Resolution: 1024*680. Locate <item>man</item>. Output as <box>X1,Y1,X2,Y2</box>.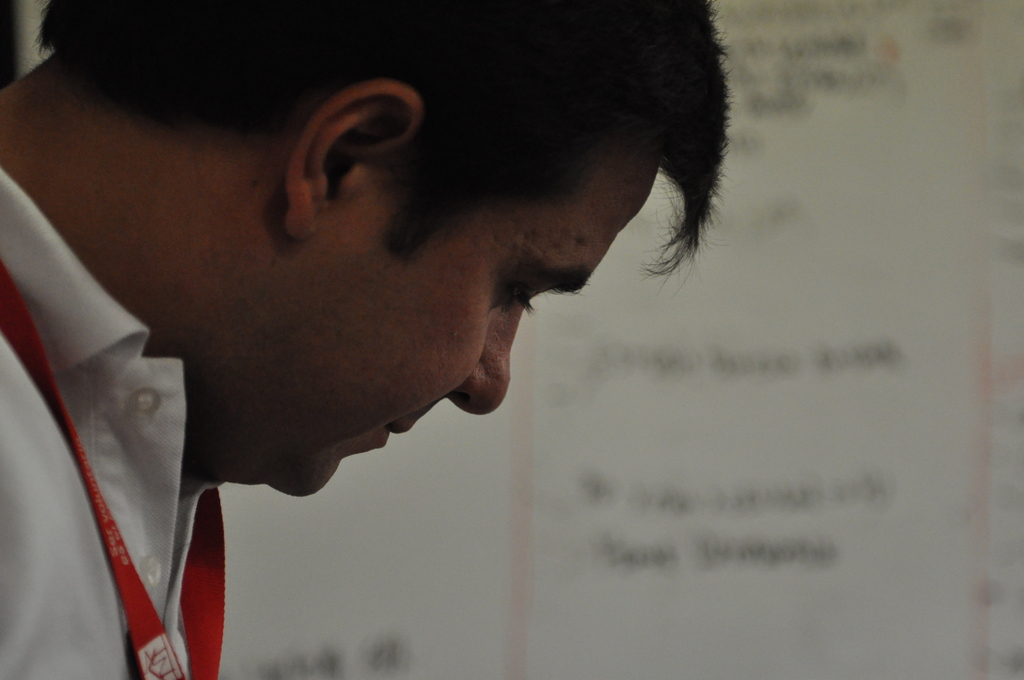
<box>0,25,769,651</box>.
